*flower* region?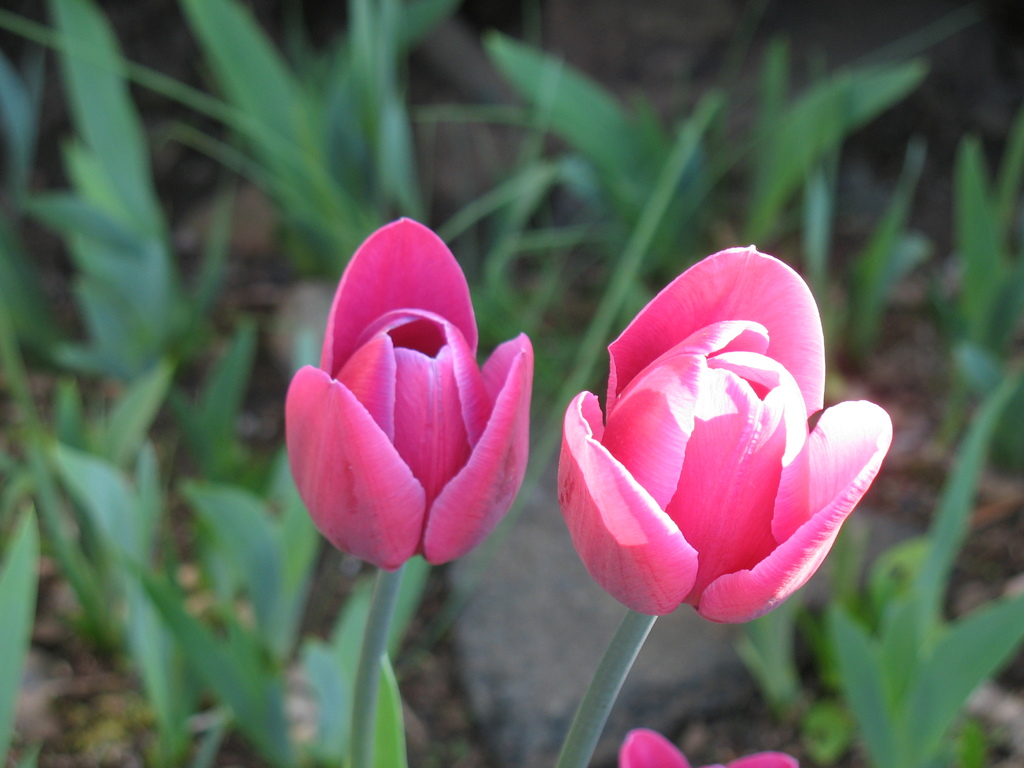
556:243:902:632
